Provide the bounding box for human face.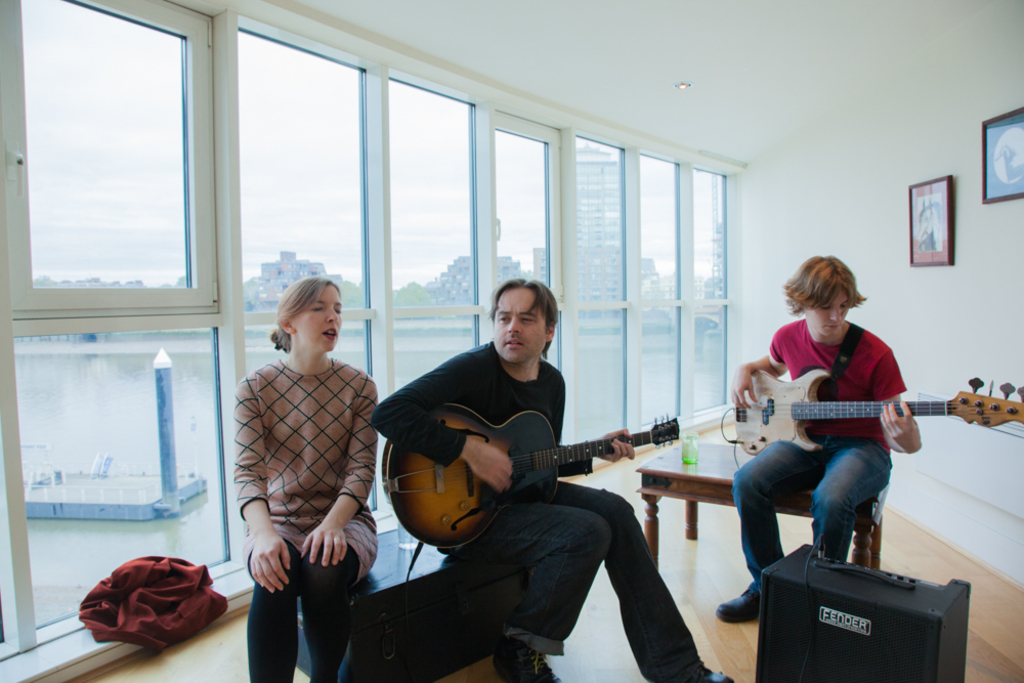
[x1=292, y1=281, x2=344, y2=357].
